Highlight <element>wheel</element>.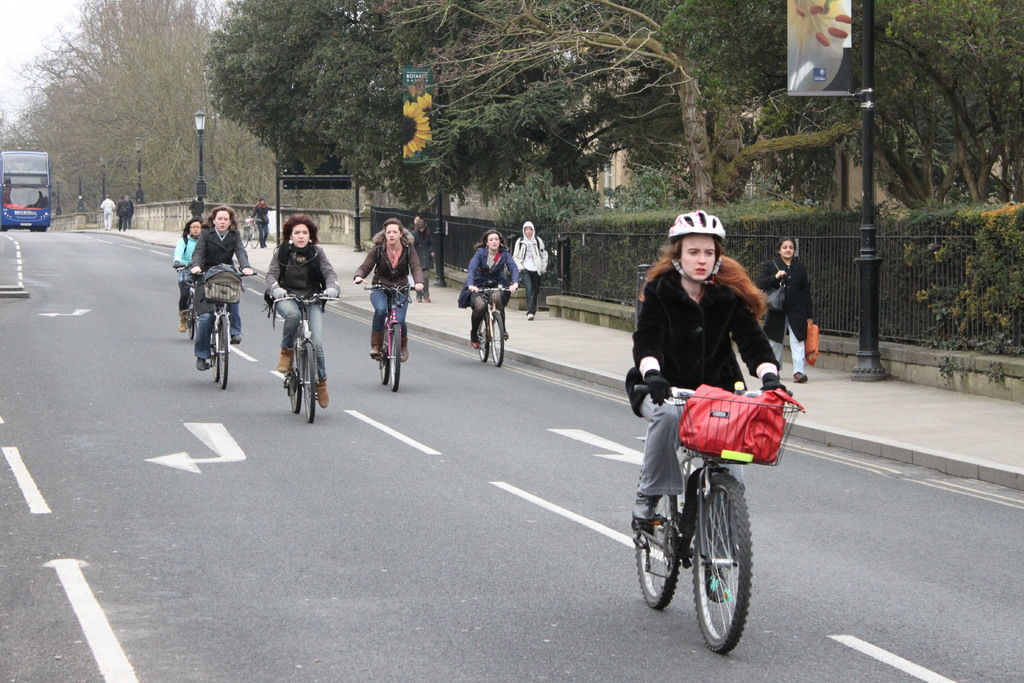
Highlighted region: [x1=493, y1=313, x2=504, y2=367].
